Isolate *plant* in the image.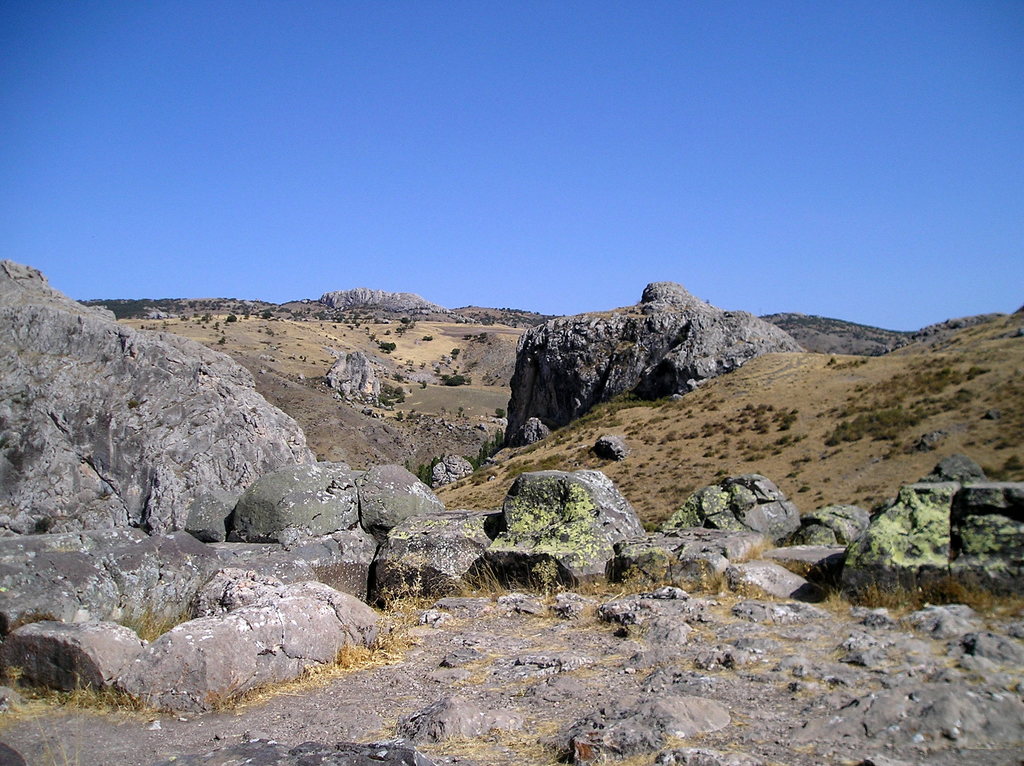
Isolated region: 405, 460, 412, 469.
